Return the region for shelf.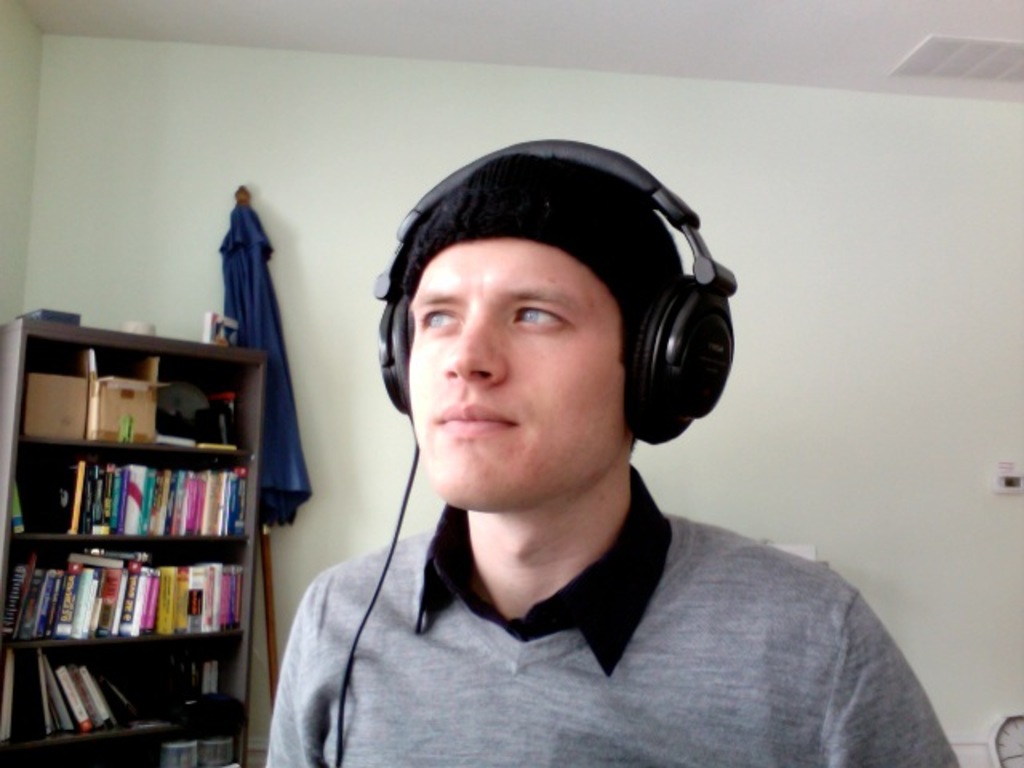
Rect(61, 630, 229, 744).
